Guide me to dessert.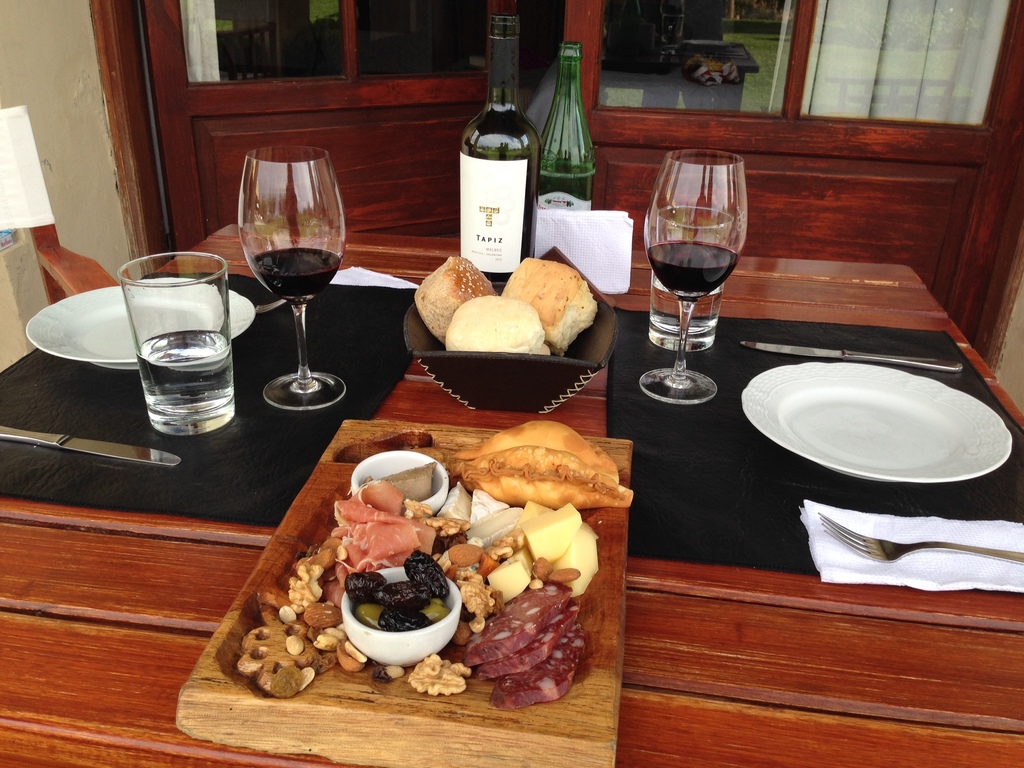
Guidance: x1=346, y1=554, x2=470, y2=632.
